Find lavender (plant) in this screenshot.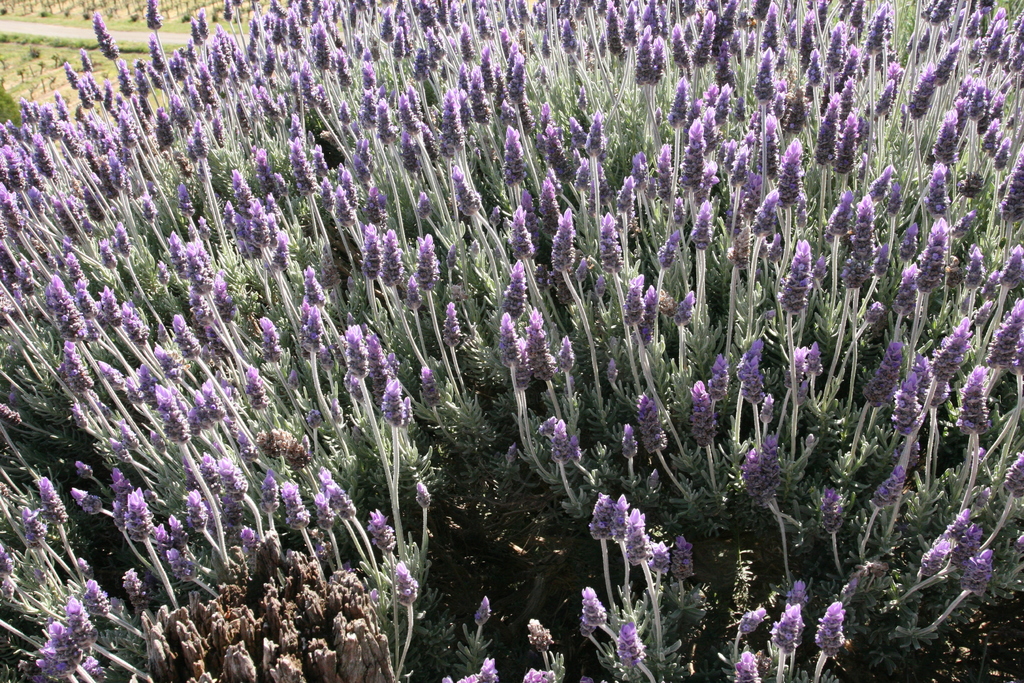
The bounding box for lavender (plant) is [left=925, top=518, right=975, bottom=593].
